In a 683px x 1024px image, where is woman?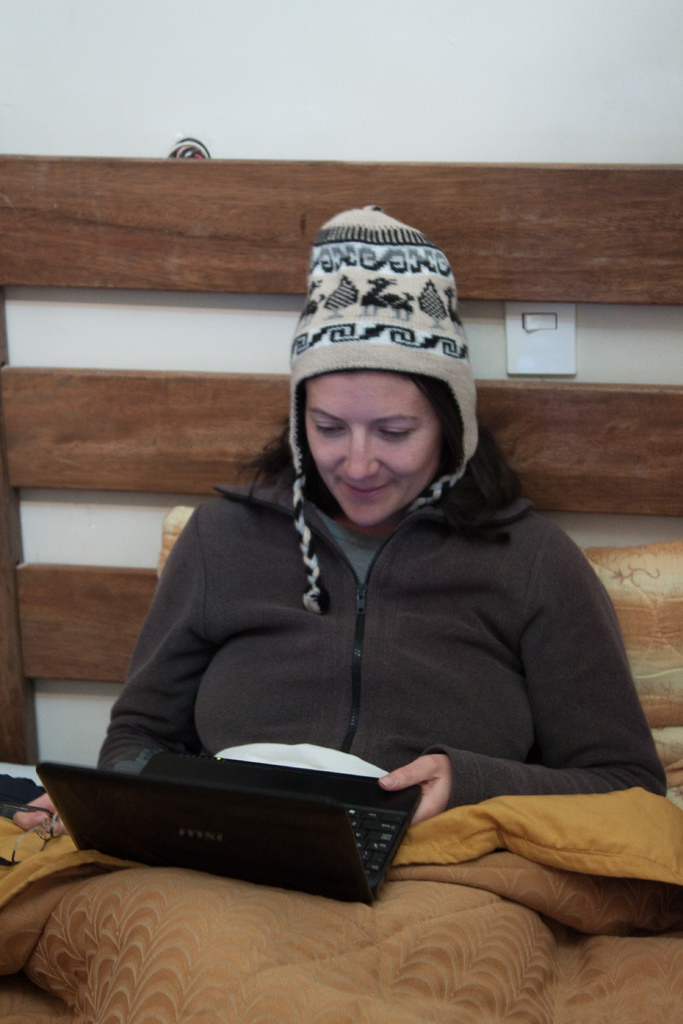
78, 173, 682, 1023.
